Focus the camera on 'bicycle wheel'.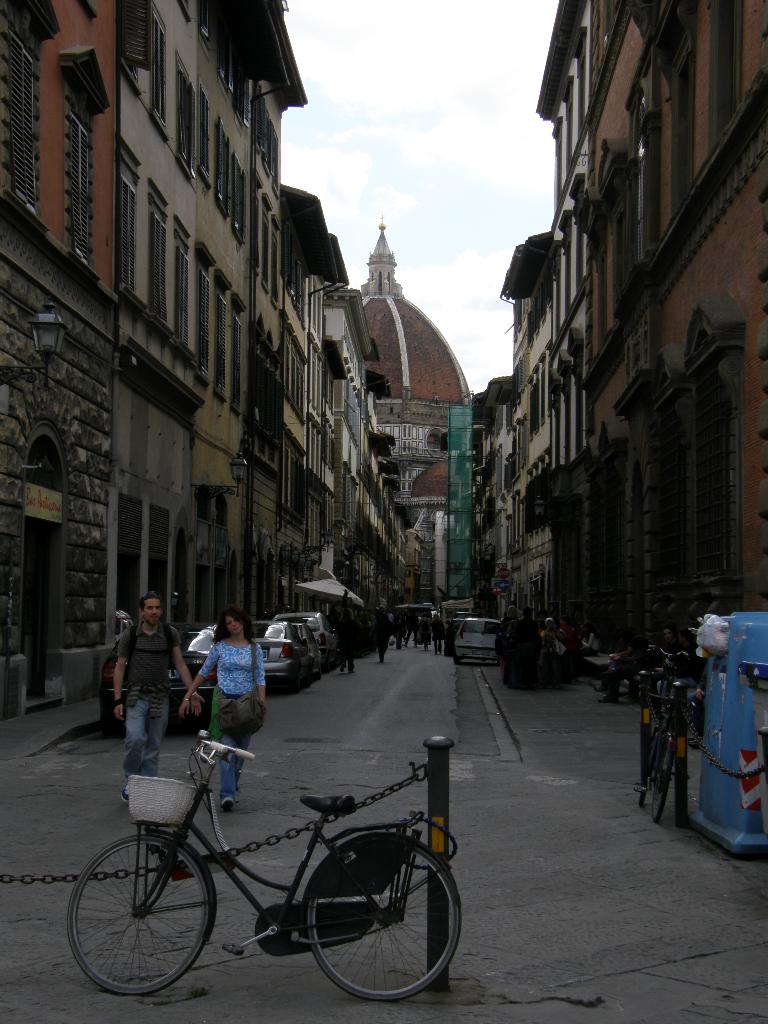
Focus region: (left=71, top=836, right=218, bottom=998).
